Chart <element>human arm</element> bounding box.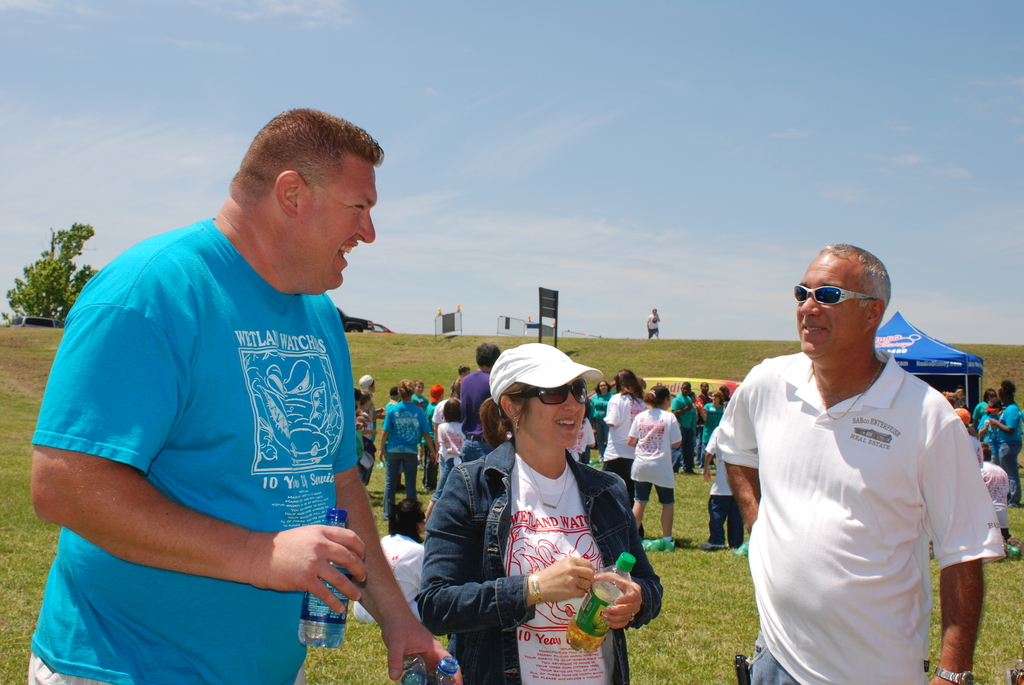
Charted: {"x1": 978, "y1": 423, "x2": 995, "y2": 445}.
